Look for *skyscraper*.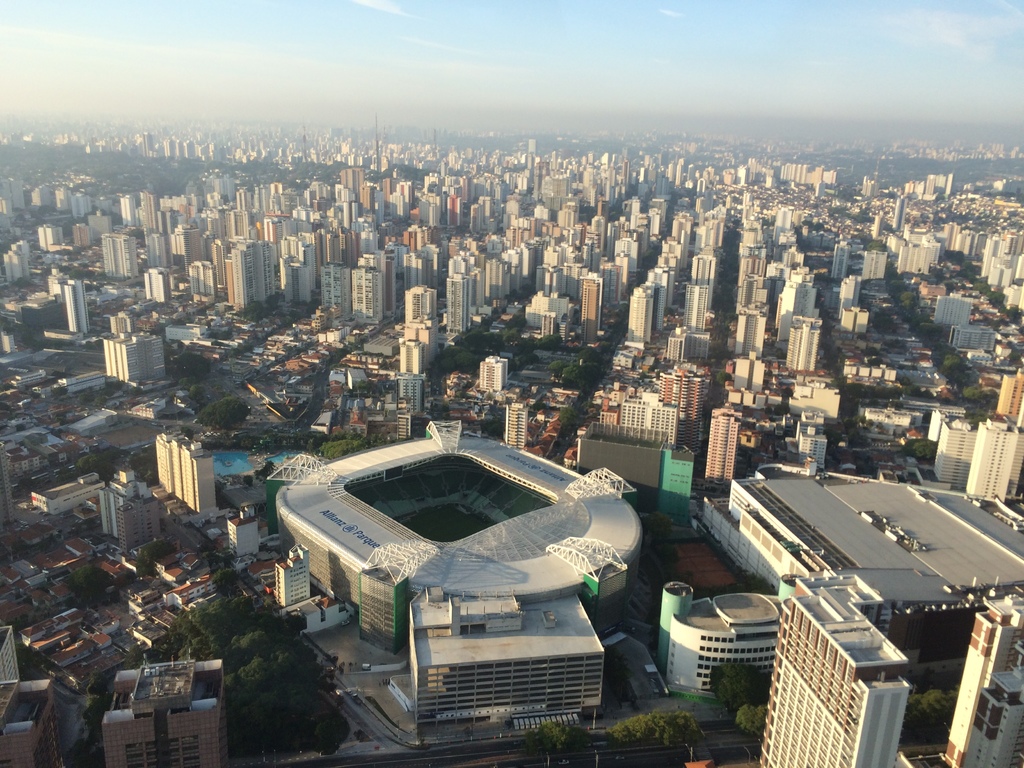
Found: {"left": 945, "top": 600, "right": 1023, "bottom": 767}.
